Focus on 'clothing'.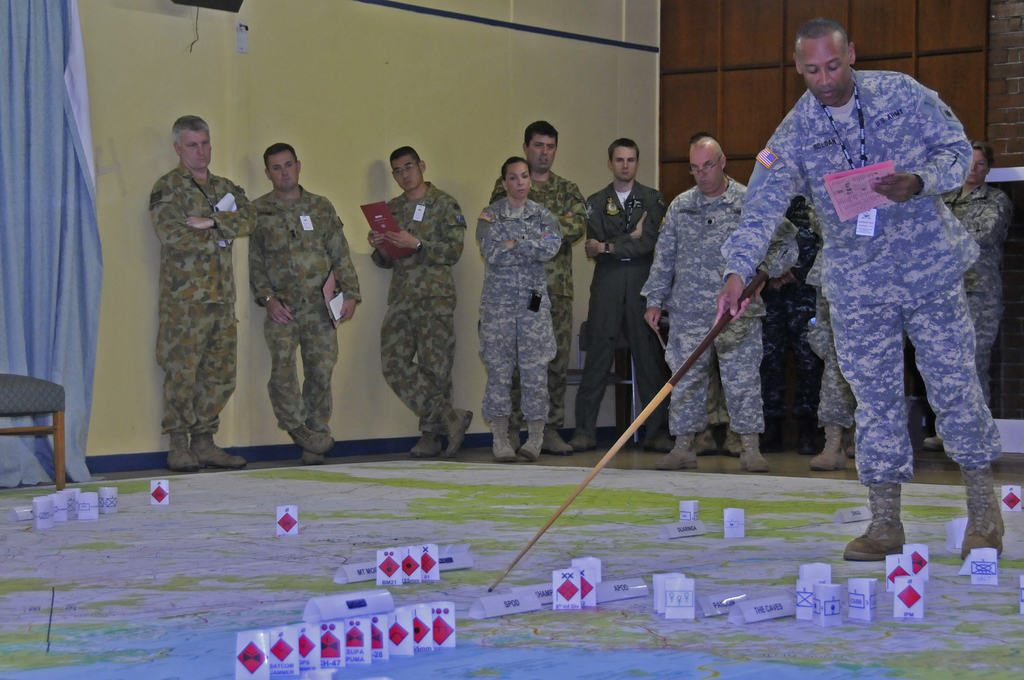
Focused at region(486, 164, 587, 436).
